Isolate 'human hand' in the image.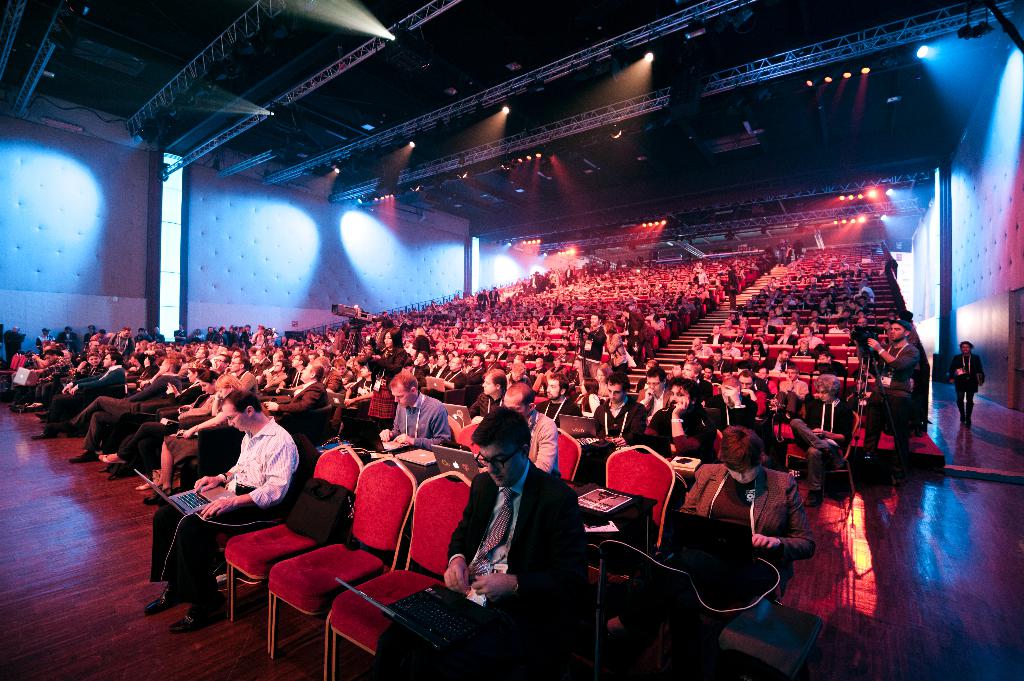
Isolated region: rect(342, 399, 354, 408).
